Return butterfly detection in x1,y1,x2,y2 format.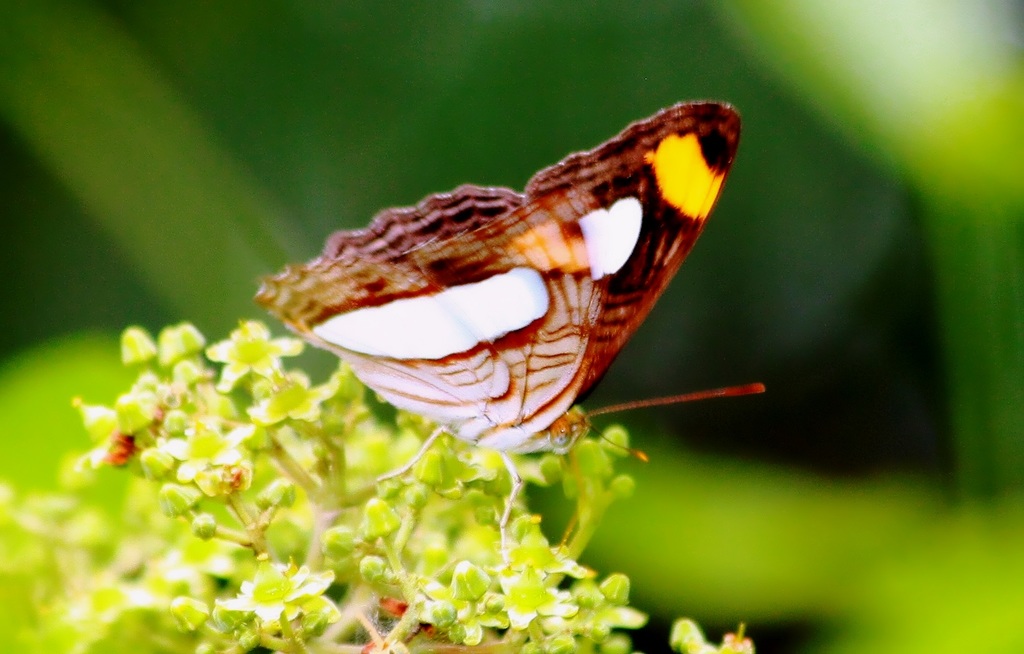
256,115,756,491.
